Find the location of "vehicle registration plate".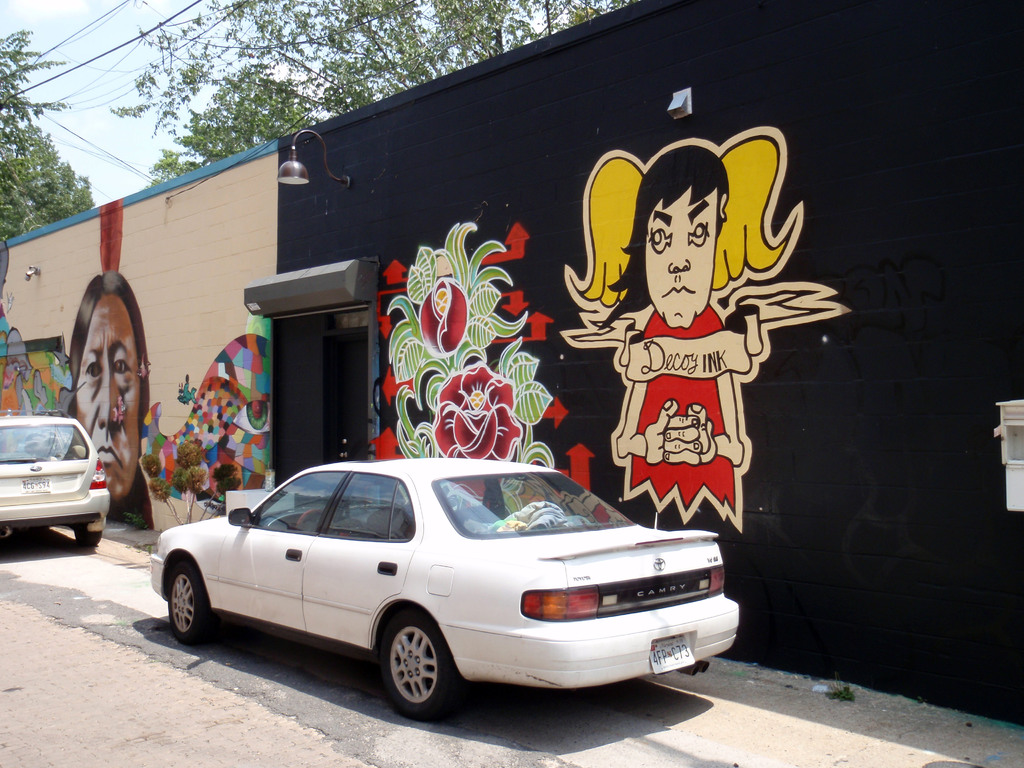
Location: crop(650, 638, 694, 677).
